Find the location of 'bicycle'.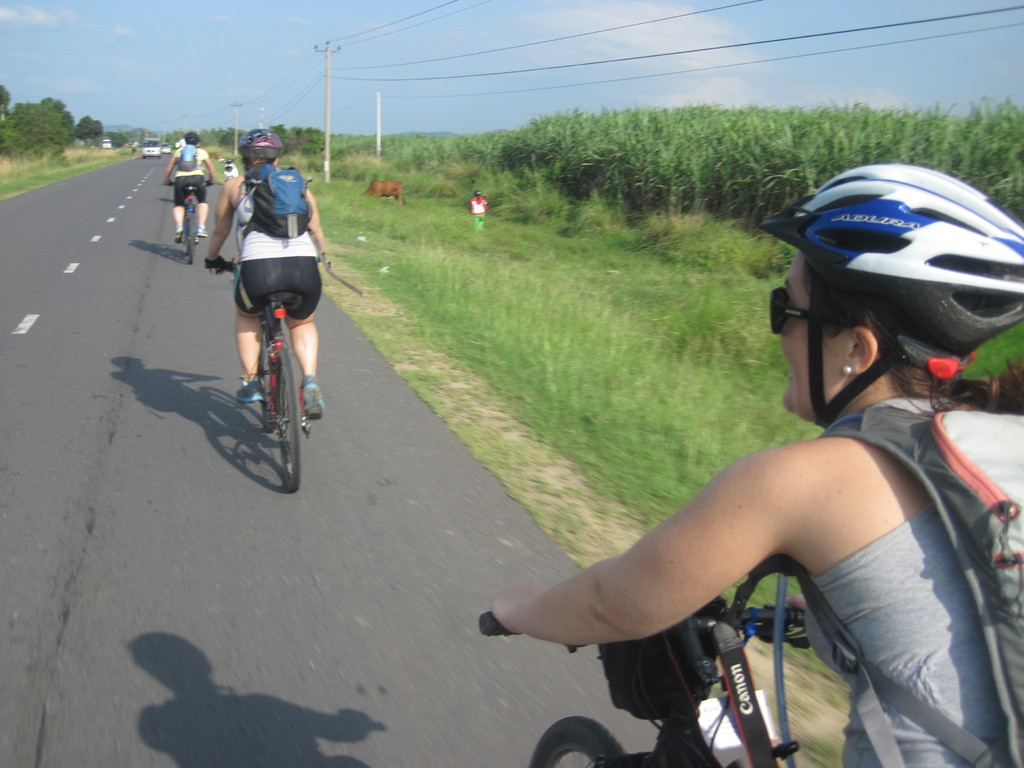
Location: (200,248,327,495).
